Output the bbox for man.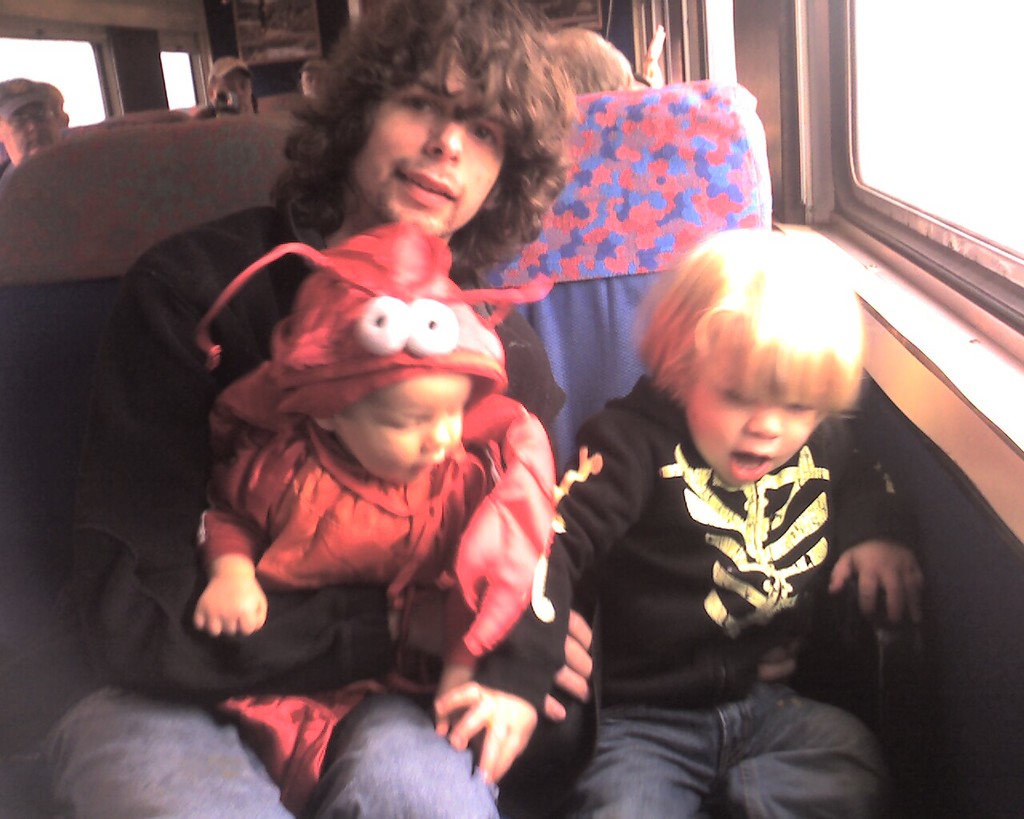
bbox(0, 74, 62, 173).
